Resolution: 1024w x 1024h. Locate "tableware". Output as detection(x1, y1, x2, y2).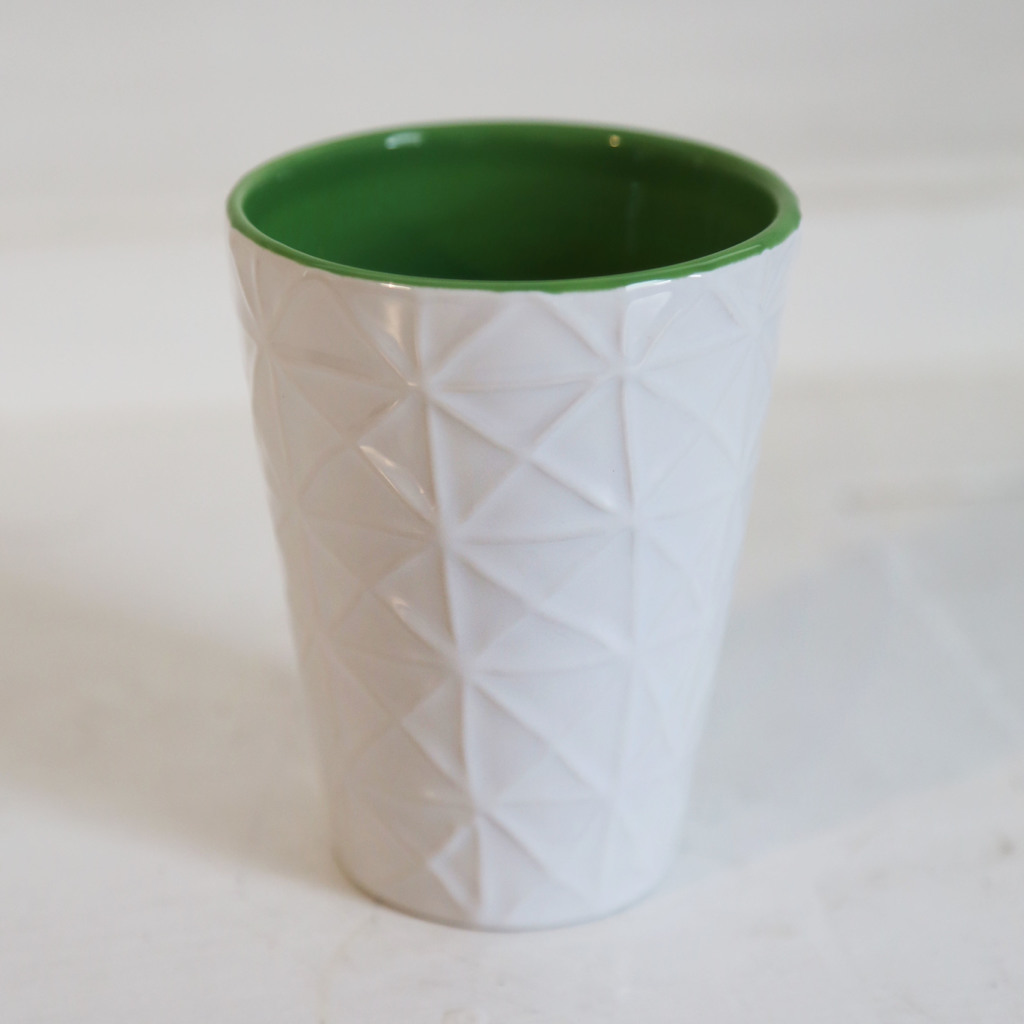
detection(211, 67, 811, 924).
